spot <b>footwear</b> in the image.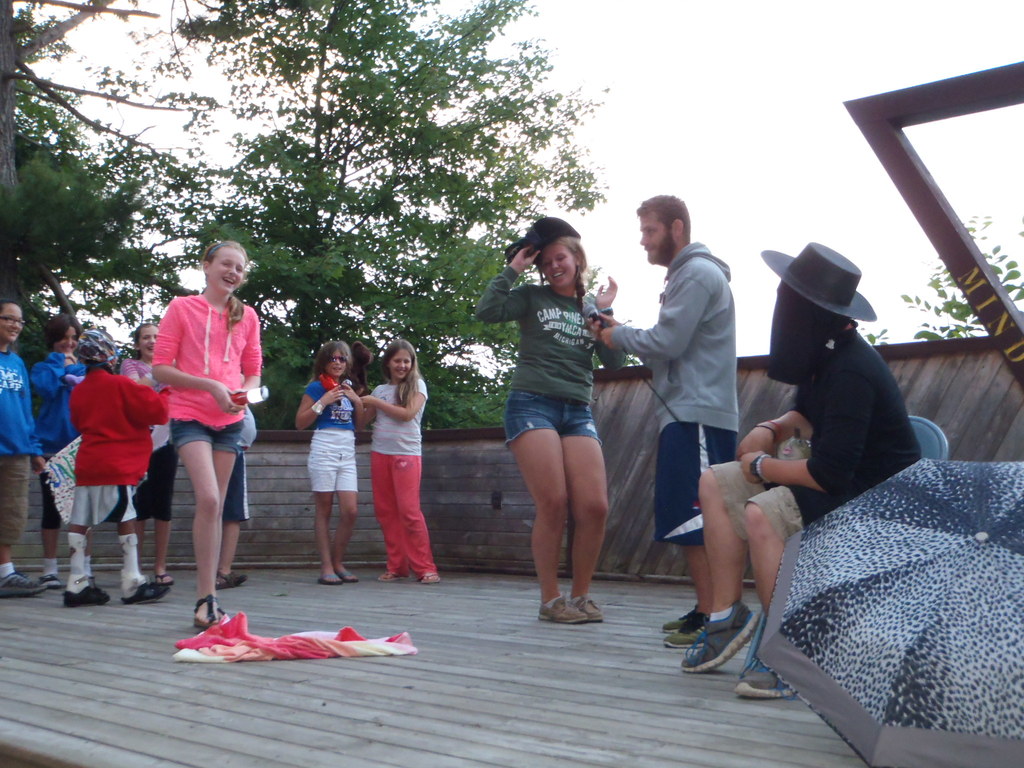
<b>footwear</b> found at locate(662, 611, 703, 648).
